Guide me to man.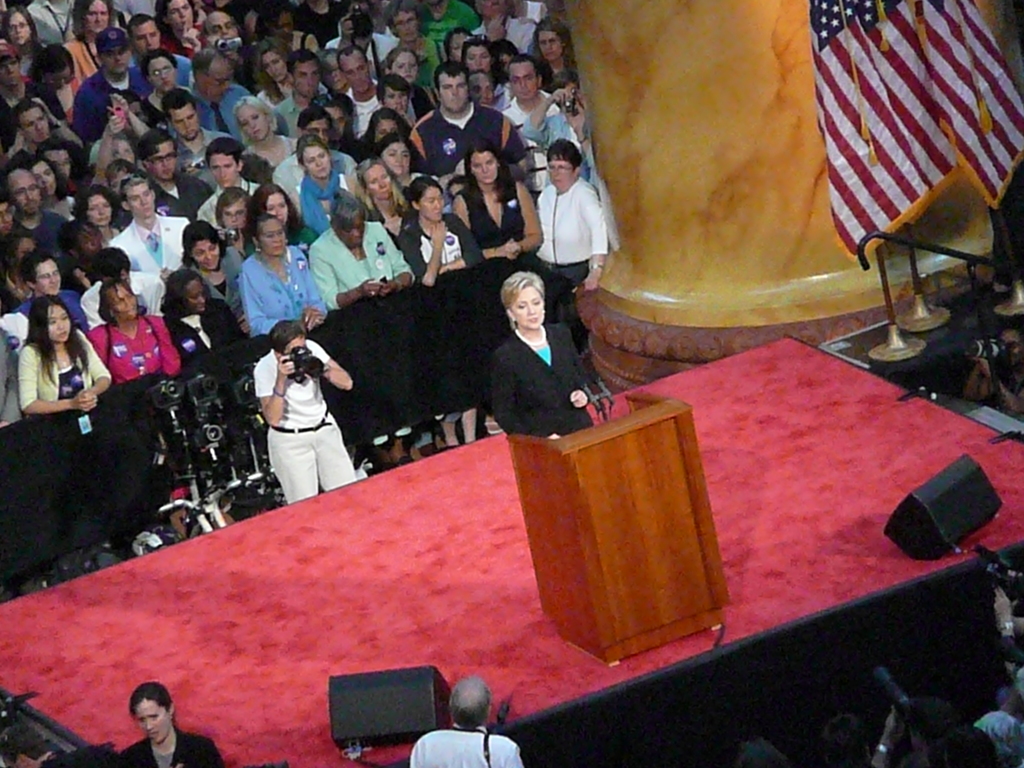
Guidance: <region>7, 163, 69, 249</region>.
